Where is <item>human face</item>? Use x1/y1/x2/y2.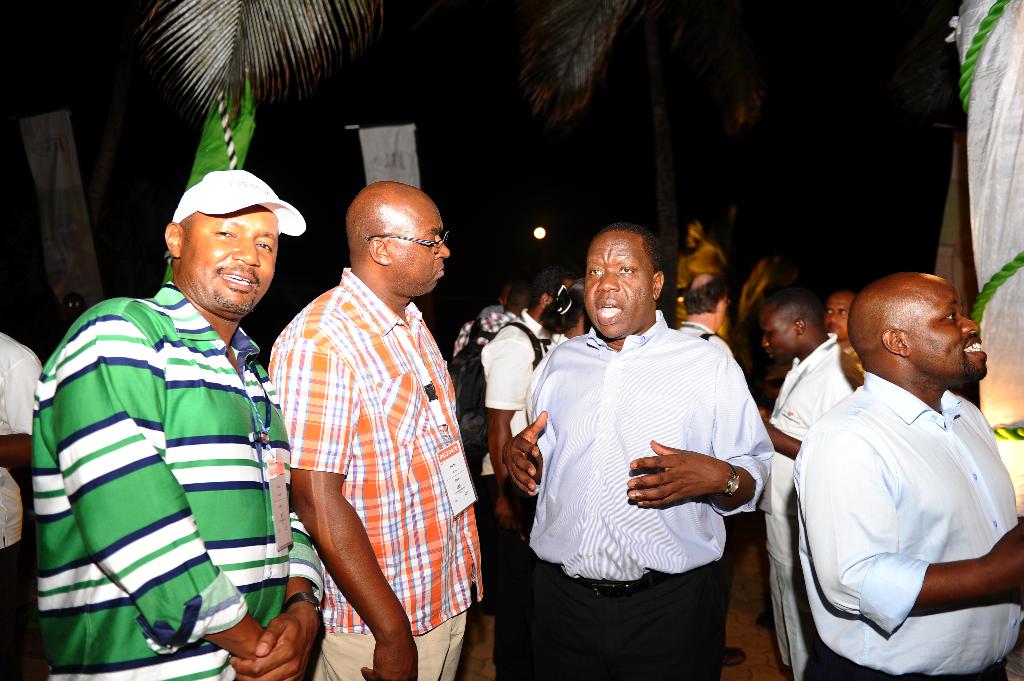
889/269/989/388.
